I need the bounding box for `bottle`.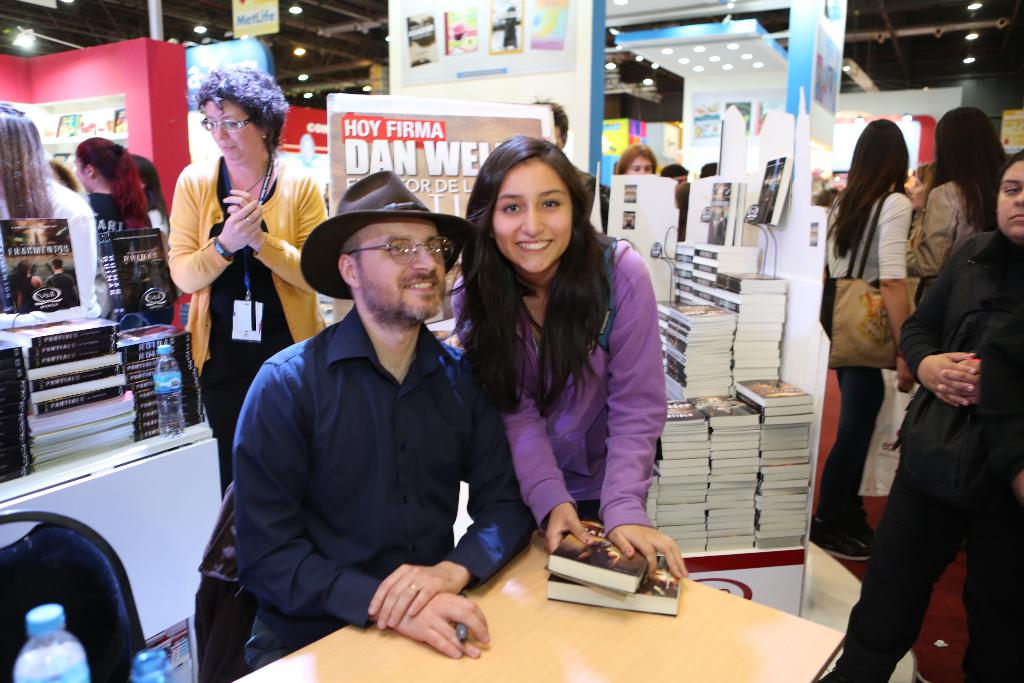
Here it is: [x1=134, y1=650, x2=184, y2=682].
